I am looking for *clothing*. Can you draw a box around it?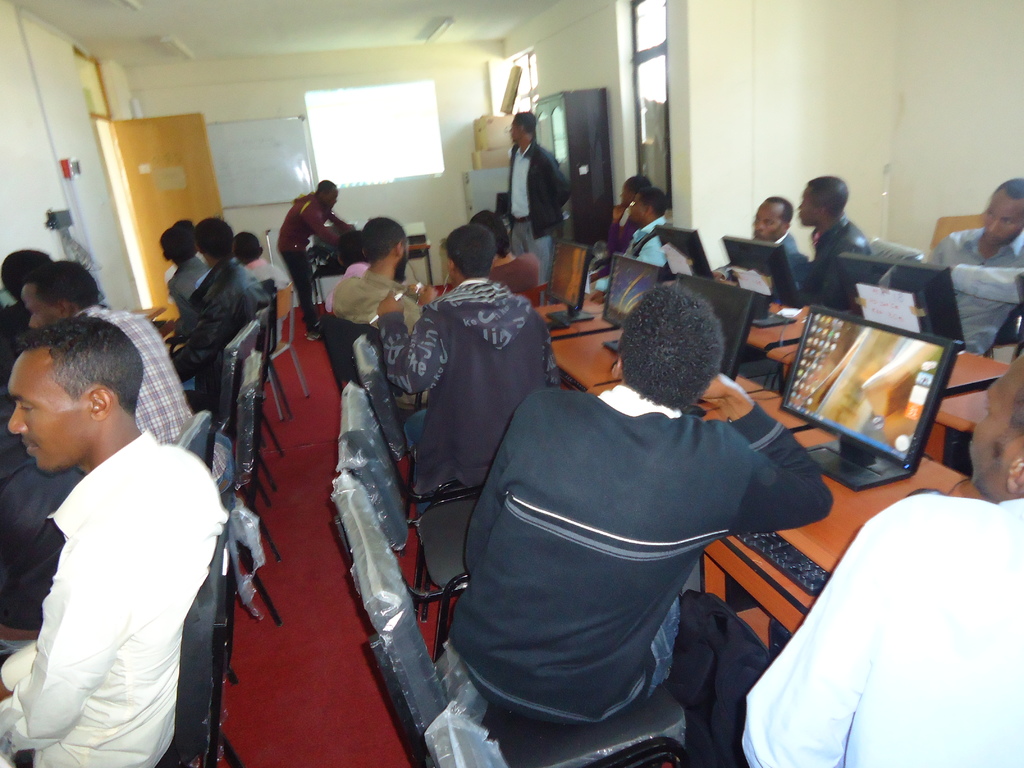
Sure, the bounding box is {"x1": 739, "y1": 495, "x2": 1023, "y2": 767}.
